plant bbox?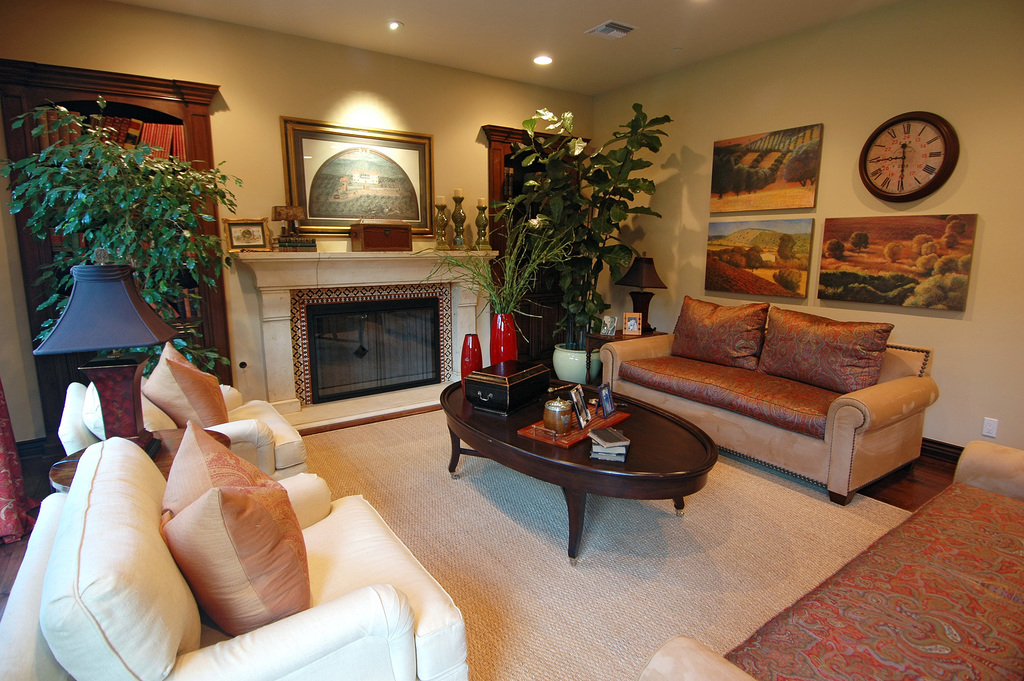
Rect(0, 115, 206, 286)
